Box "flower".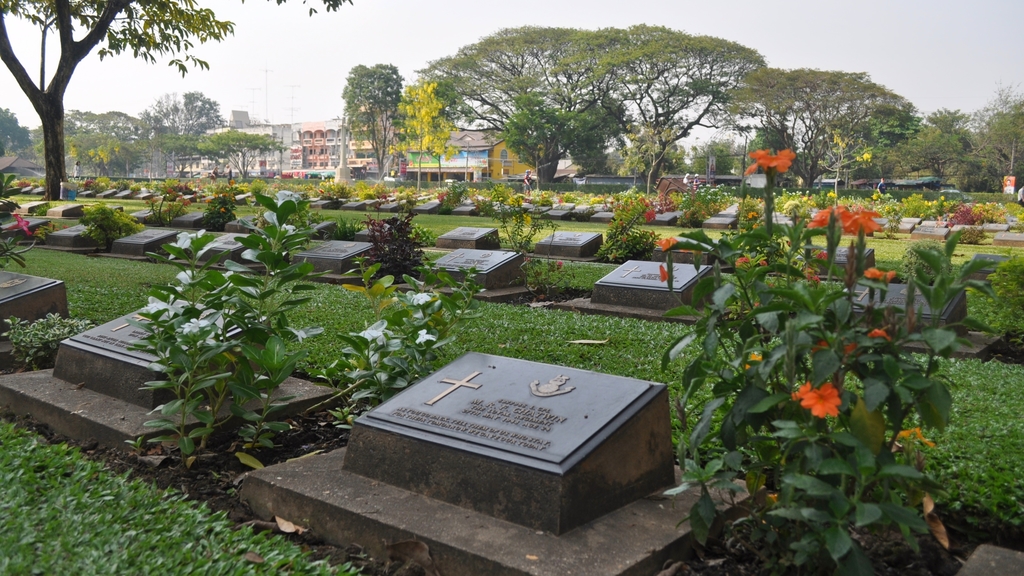
744:145:795:173.
